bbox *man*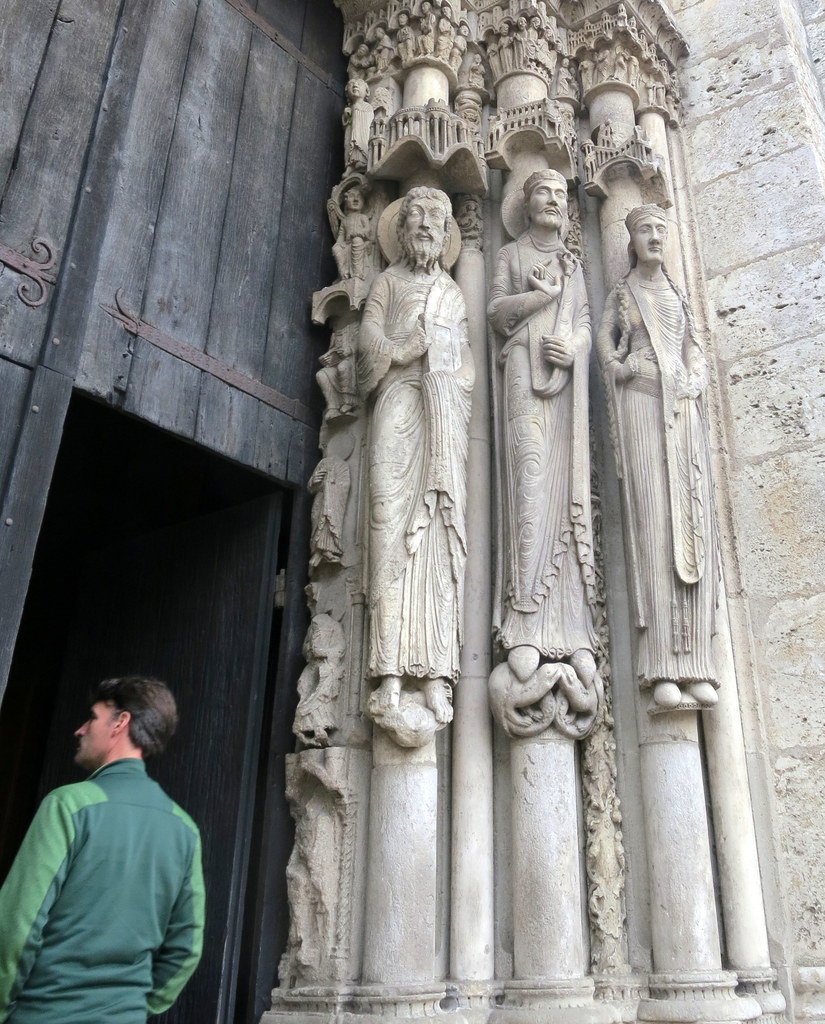
crop(489, 172, 594, 672)
